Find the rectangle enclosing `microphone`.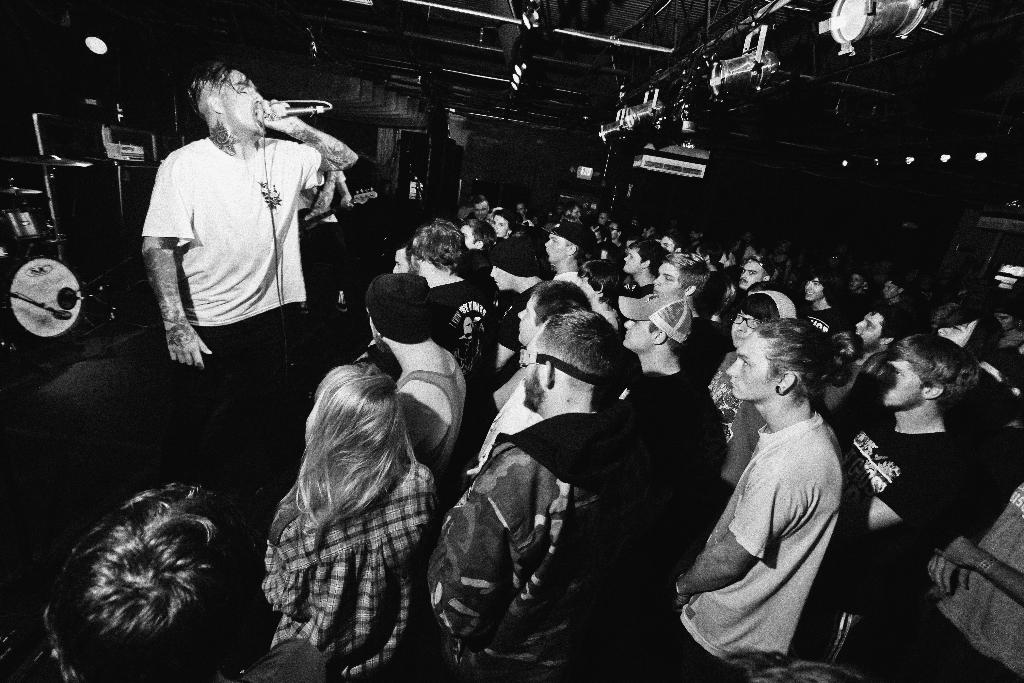
[253,102,325,122].
